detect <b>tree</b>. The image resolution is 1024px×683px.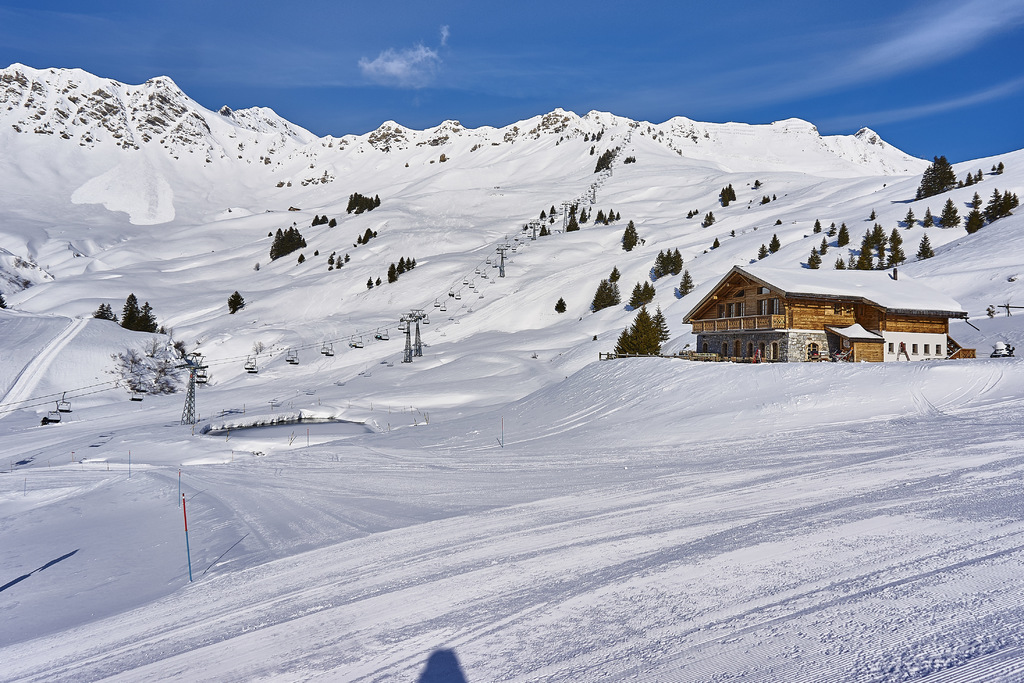
bbox=[569, 213, 581, 231].
